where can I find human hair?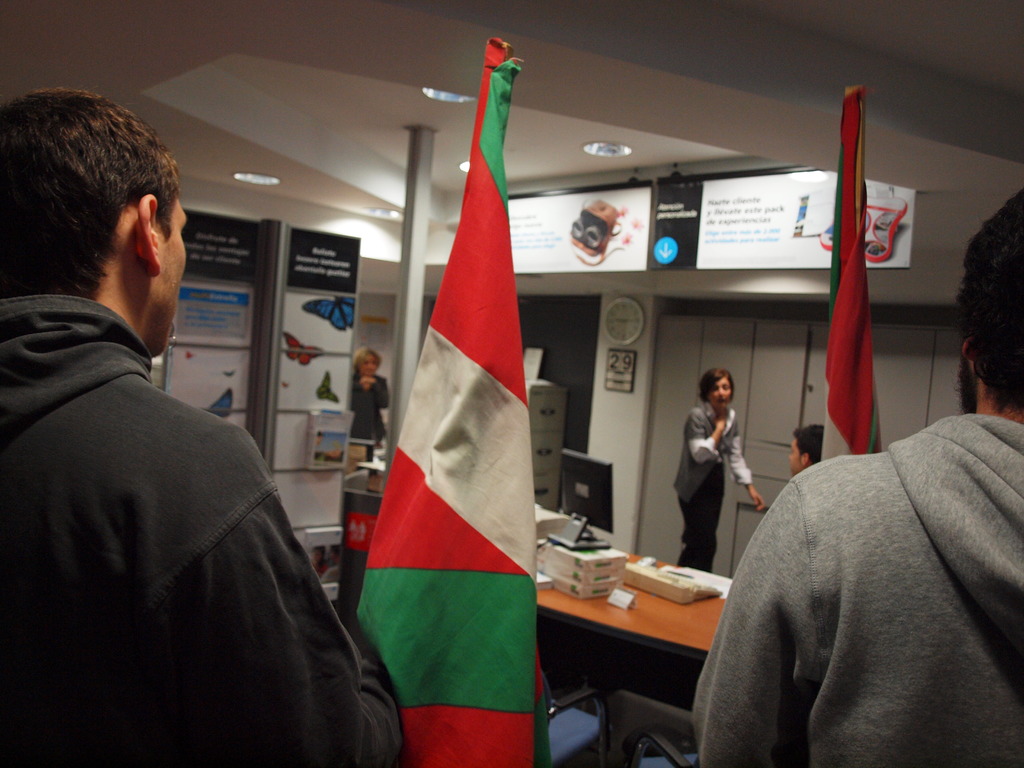
You can find it at box=[954, 189, 1023, 416].
